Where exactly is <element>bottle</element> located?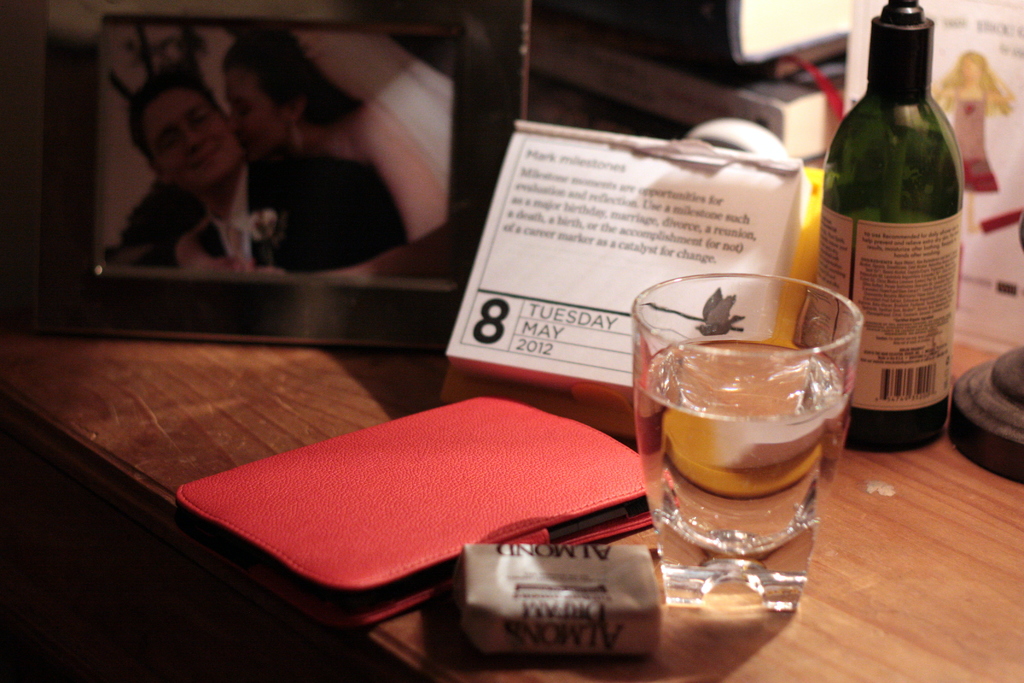
Its bounding box is <bbox>823, 0, 959, 456</bbox>.
